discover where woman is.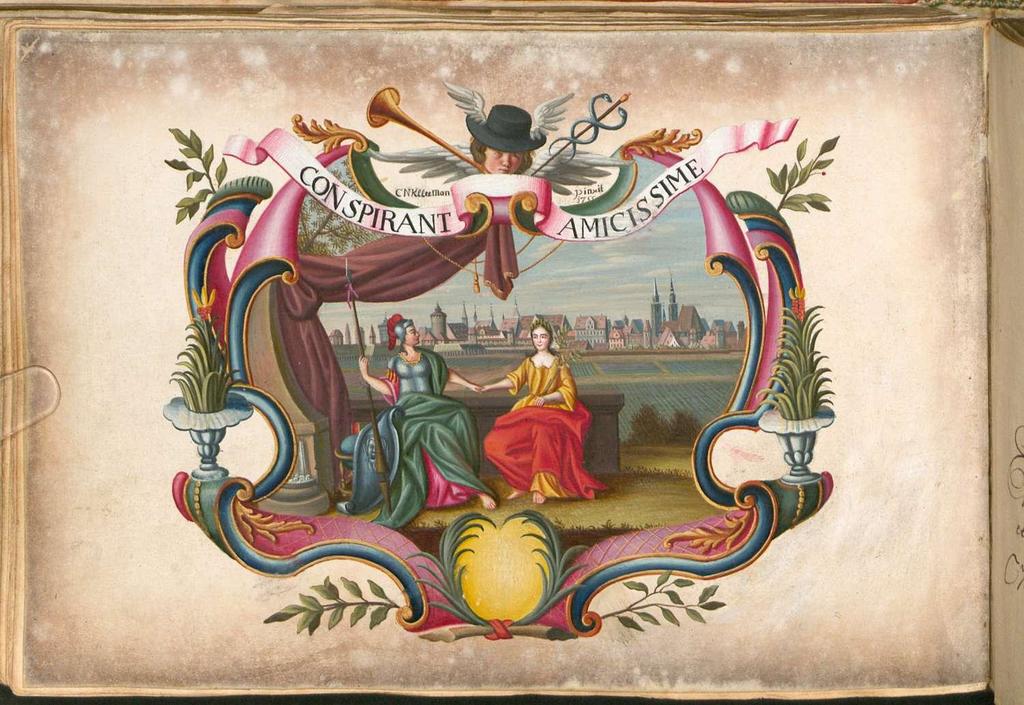
Discovered at x1=478 y1=311 x2=595 y2=517.
